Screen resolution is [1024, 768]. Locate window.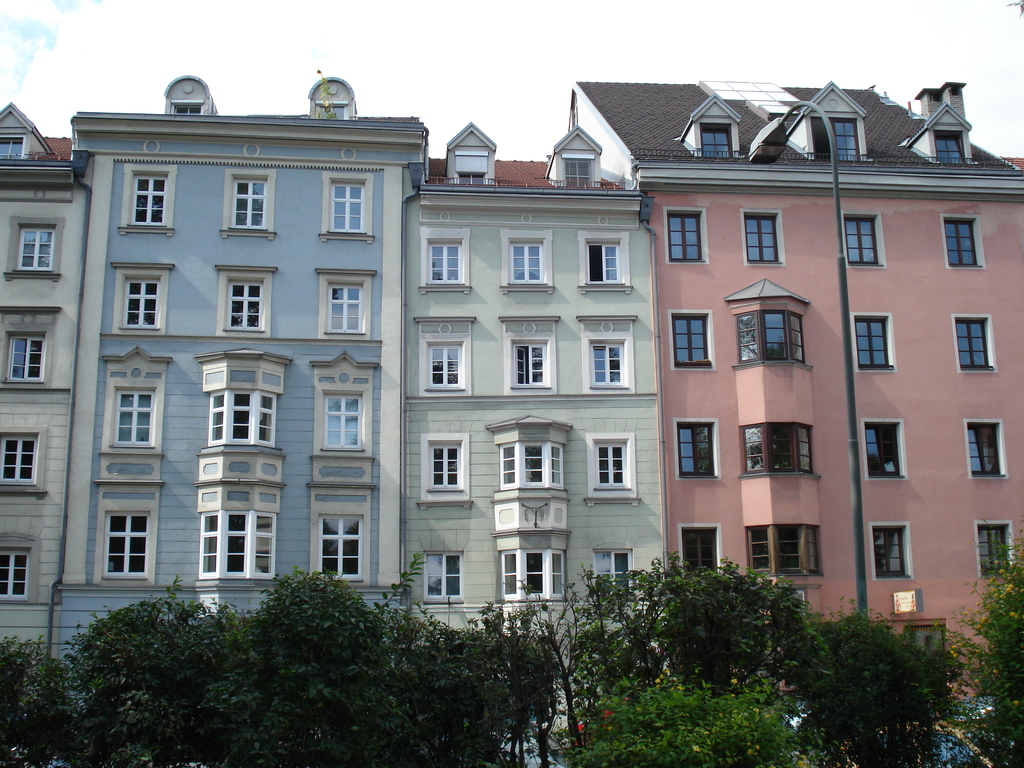
BBox(0, 129, 28, 159).
